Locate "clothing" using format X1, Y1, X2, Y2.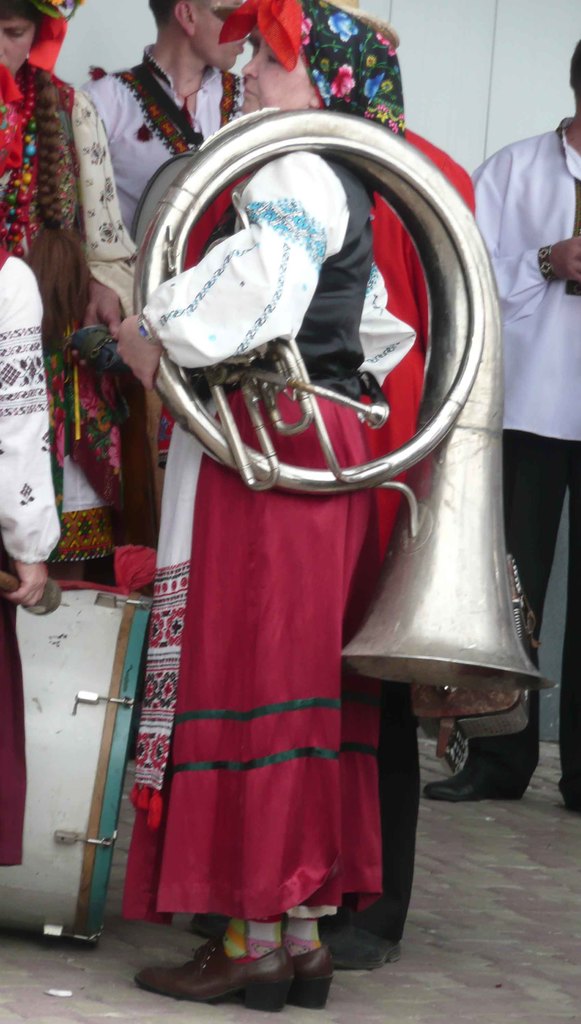
0, 239, 65, 874.
